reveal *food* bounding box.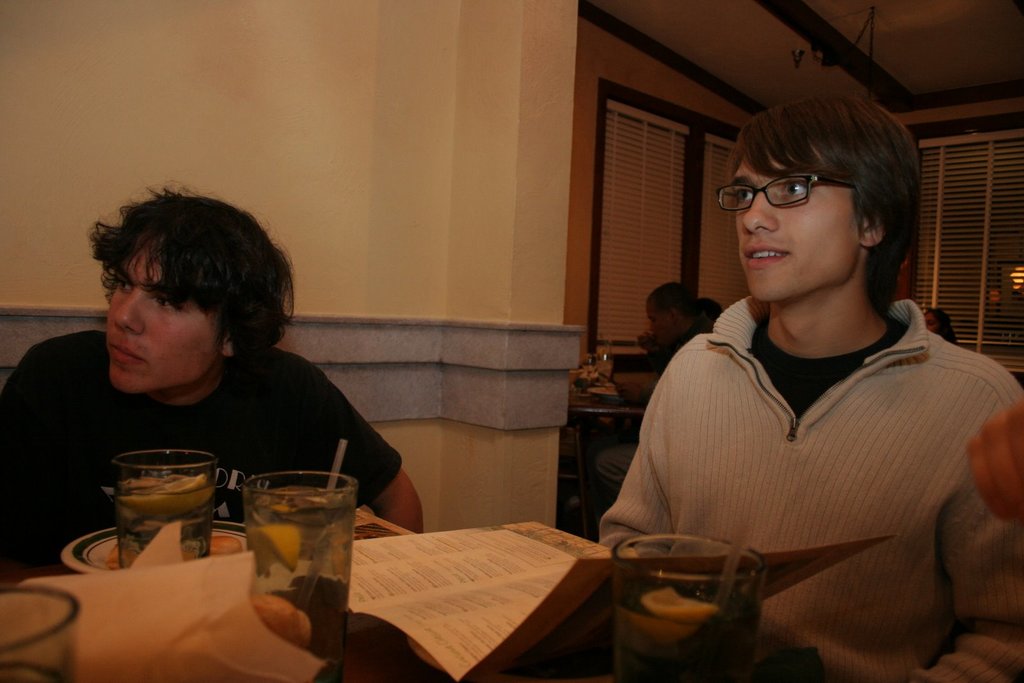
Revealed: x1=569 y1=336 x2=625 y2=419.
